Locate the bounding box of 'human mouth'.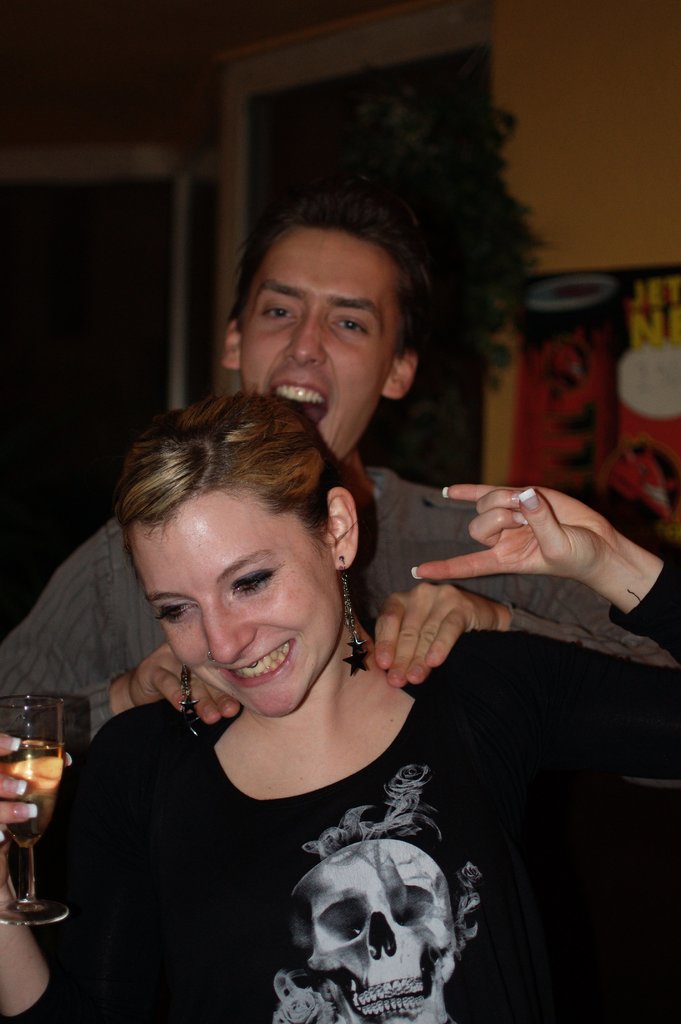
Bounding box: [left=267, top=373, right=334, bottom=428].
